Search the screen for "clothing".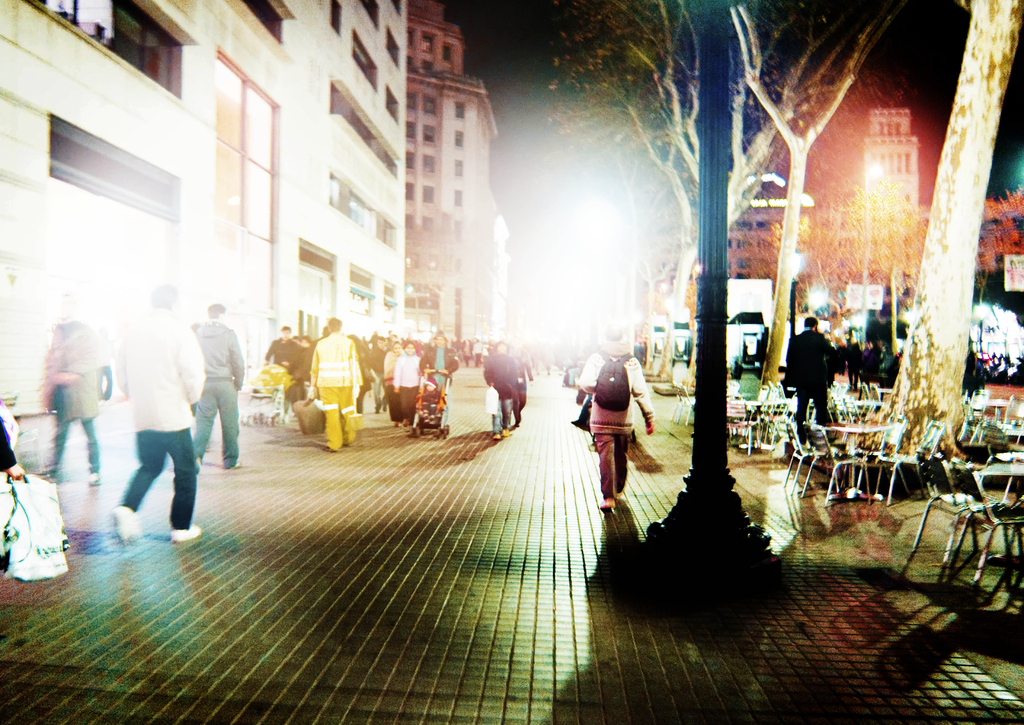
Found at (40, 319, 109, 479).
